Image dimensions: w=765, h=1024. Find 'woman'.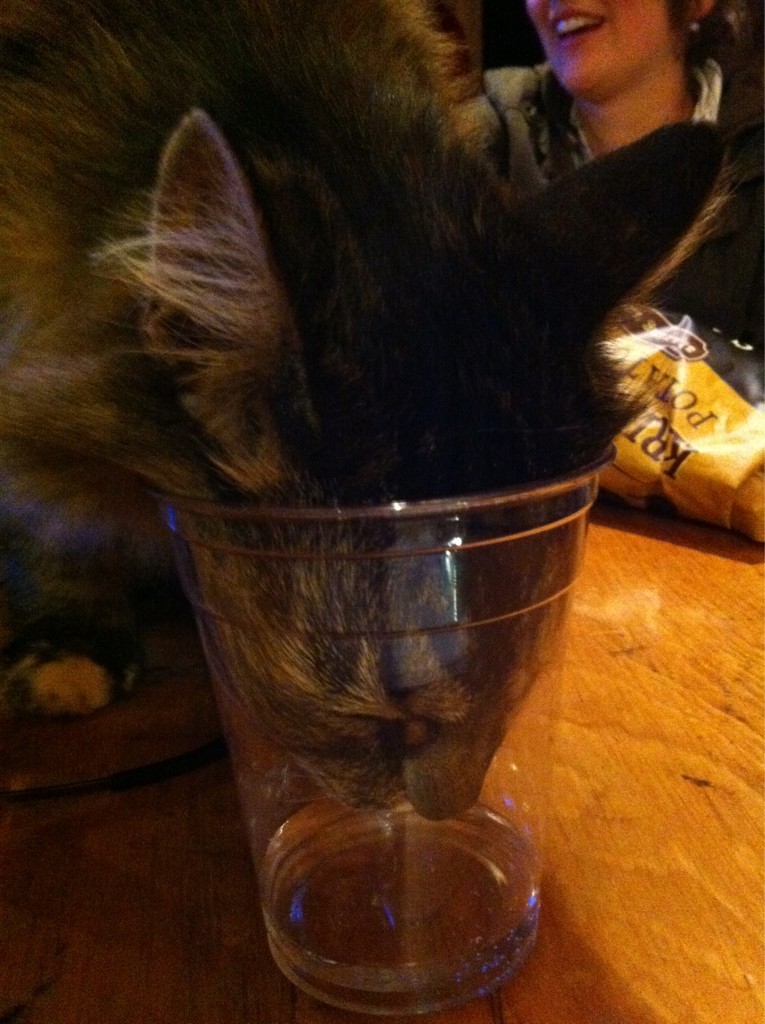
(left=475, top=0, right=764, bottom=374).
